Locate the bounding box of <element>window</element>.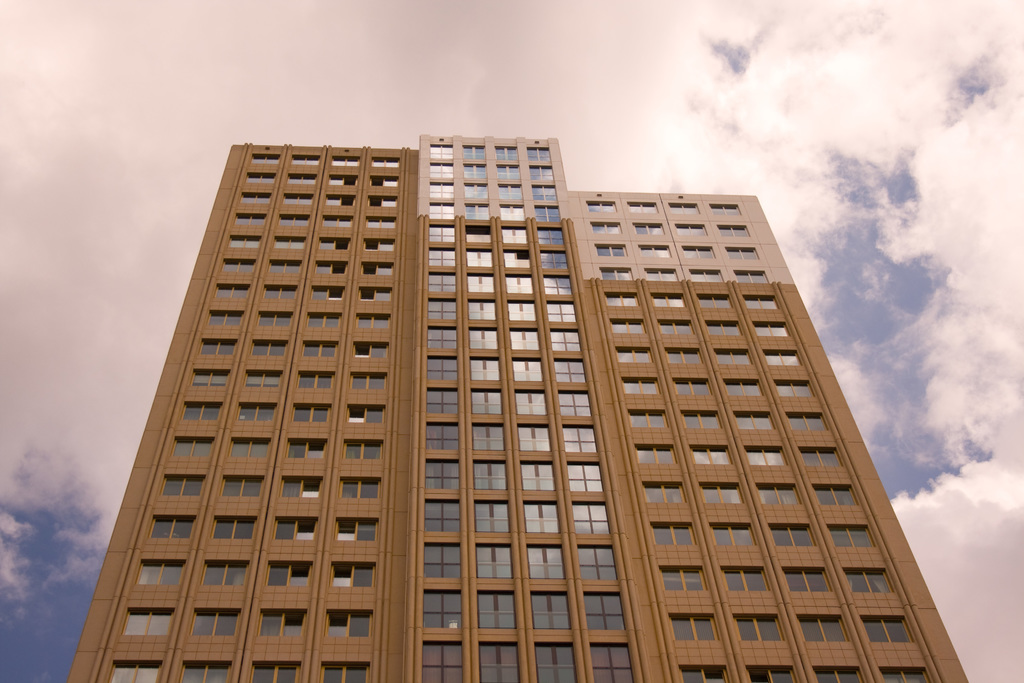
Bounding box: (652, 522, 692, 548).
